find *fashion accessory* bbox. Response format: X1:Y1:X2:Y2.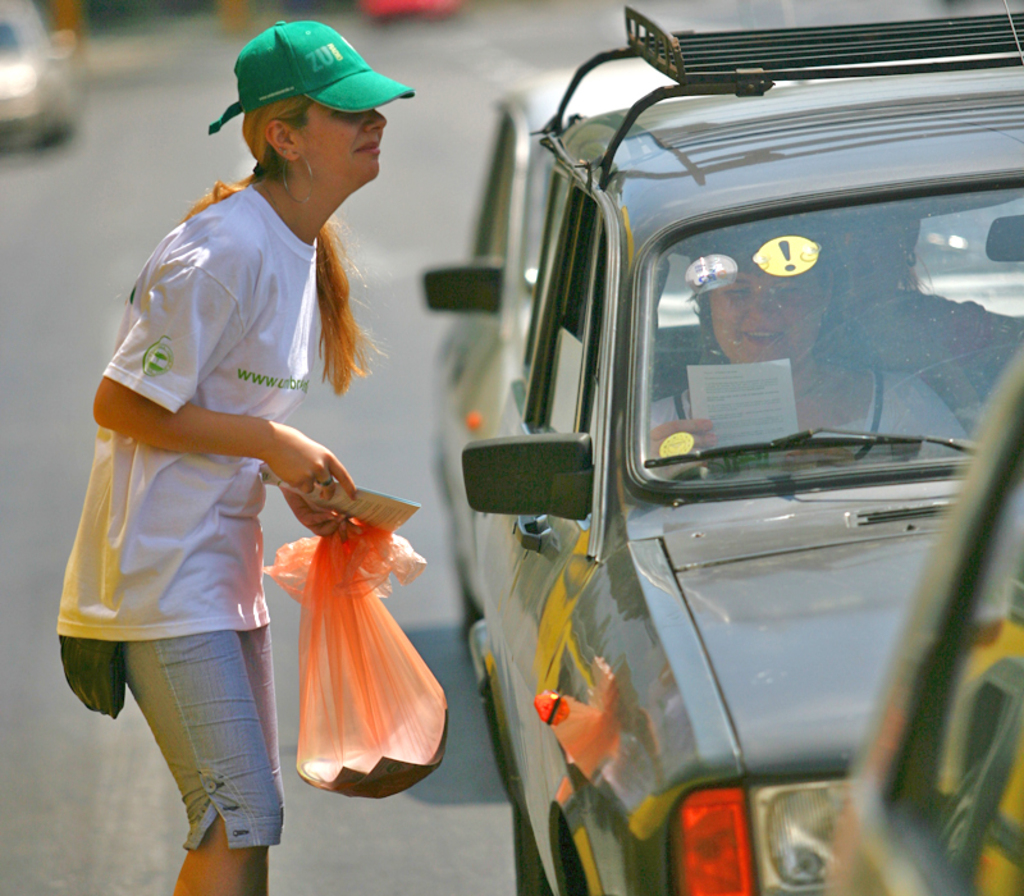
204:15:413:138.
